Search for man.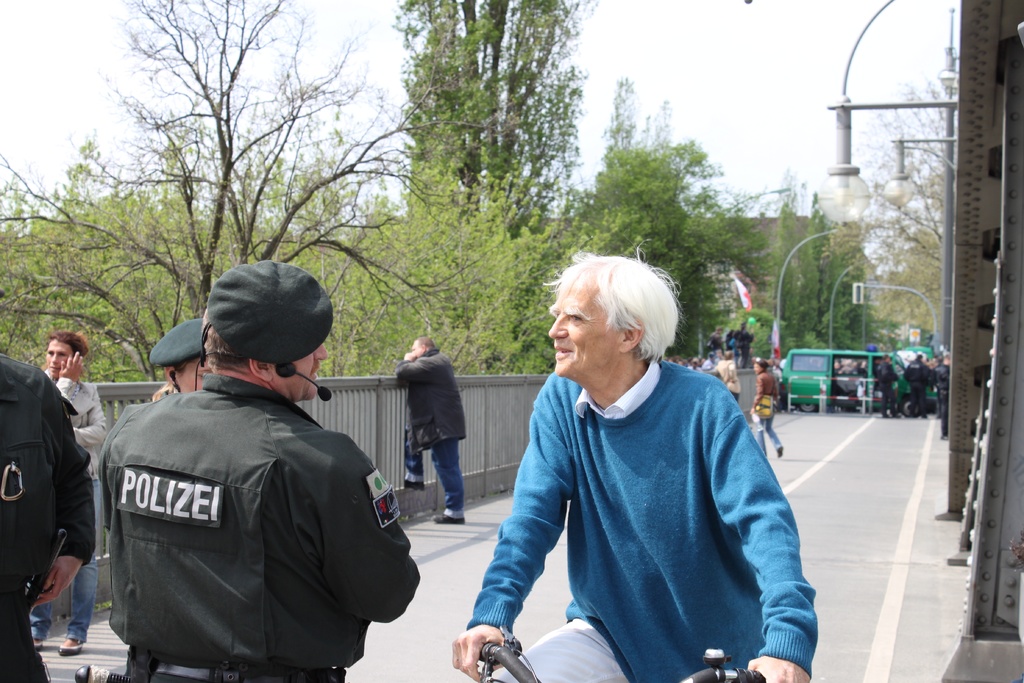
Found at 35, 325, 120, 649.
